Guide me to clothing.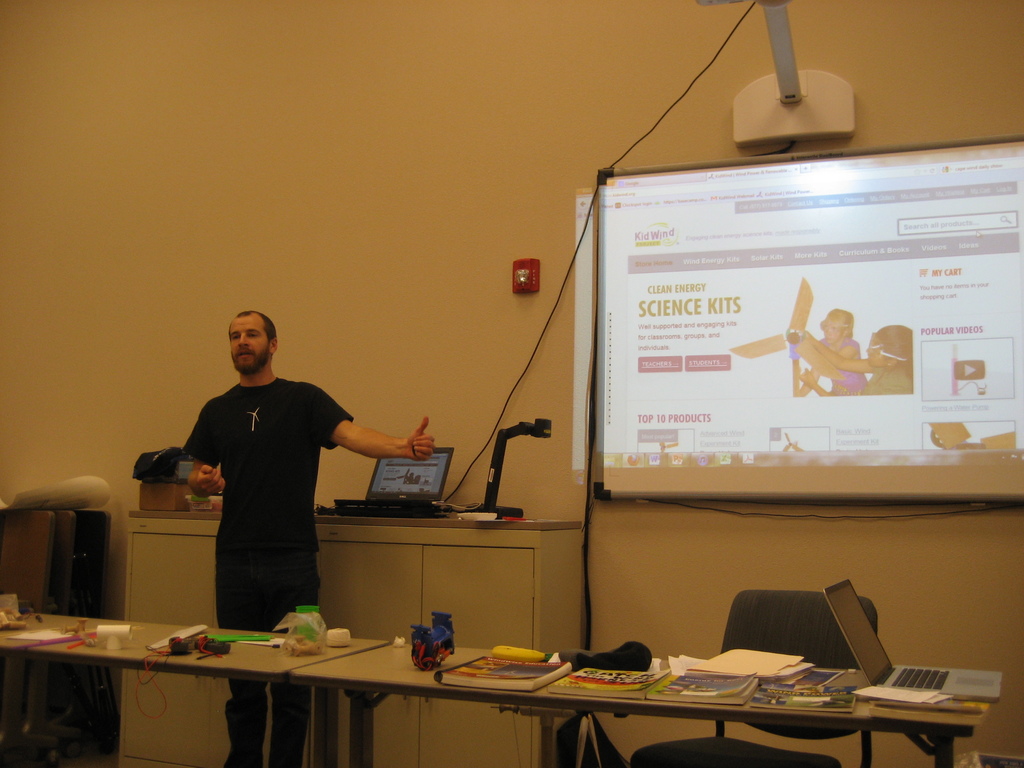
Guidance: {"x1": 186, "y1": 379, "x2": 353, "y2": 767}.
